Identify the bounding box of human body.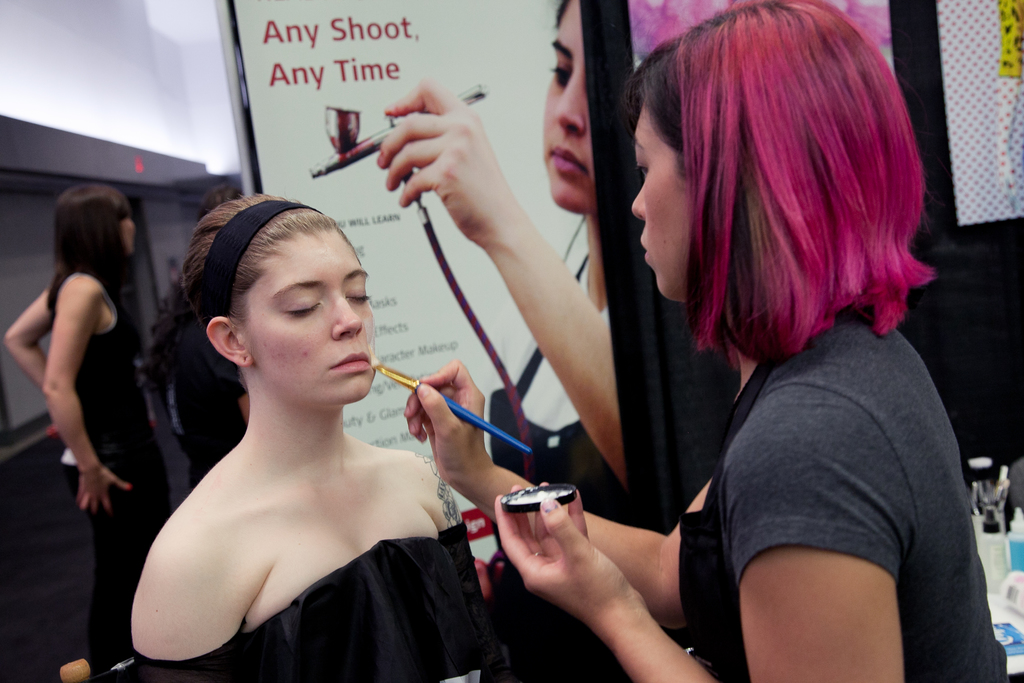
379/83/740/682.
